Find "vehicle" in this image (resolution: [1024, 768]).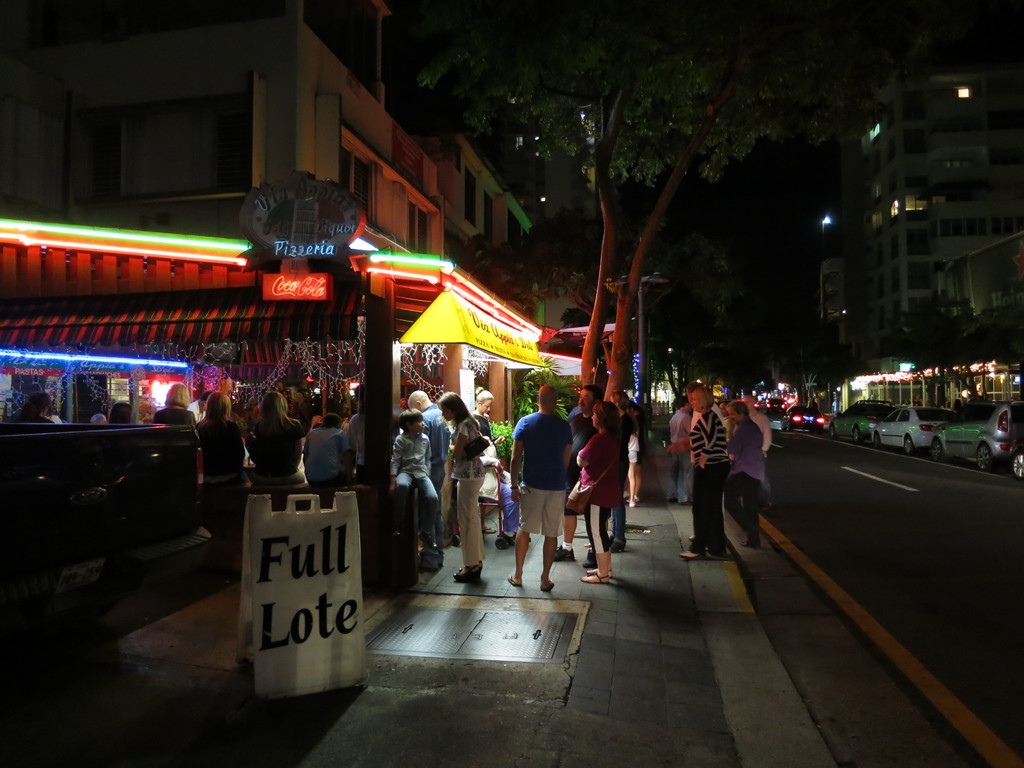
left=756, top=394, right=781, bottom=415.
